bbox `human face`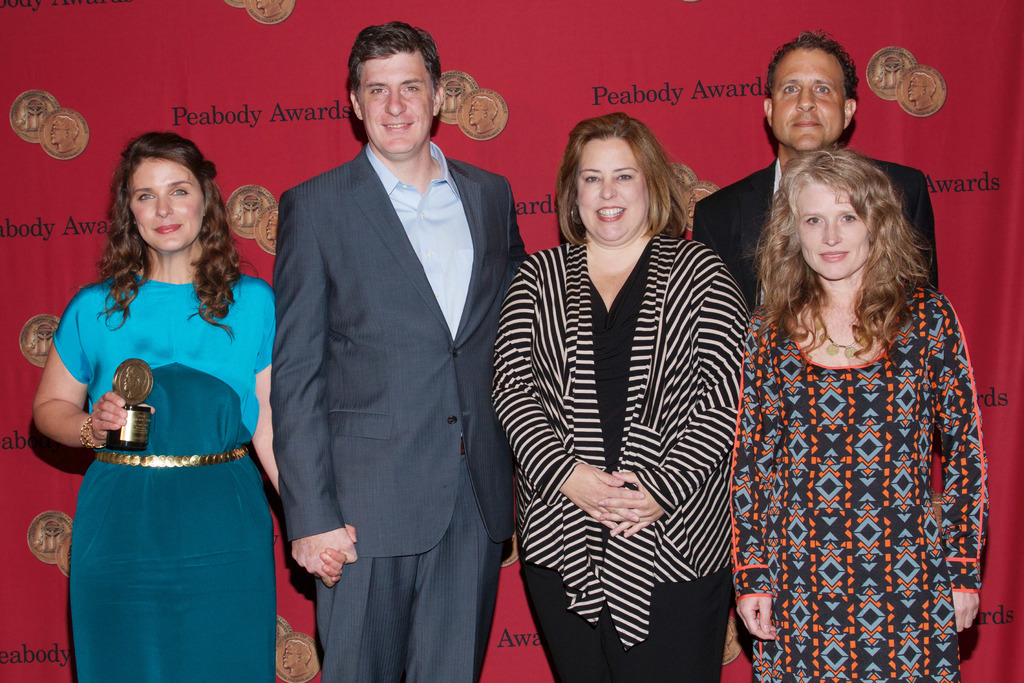
774, 53, 844, 150
